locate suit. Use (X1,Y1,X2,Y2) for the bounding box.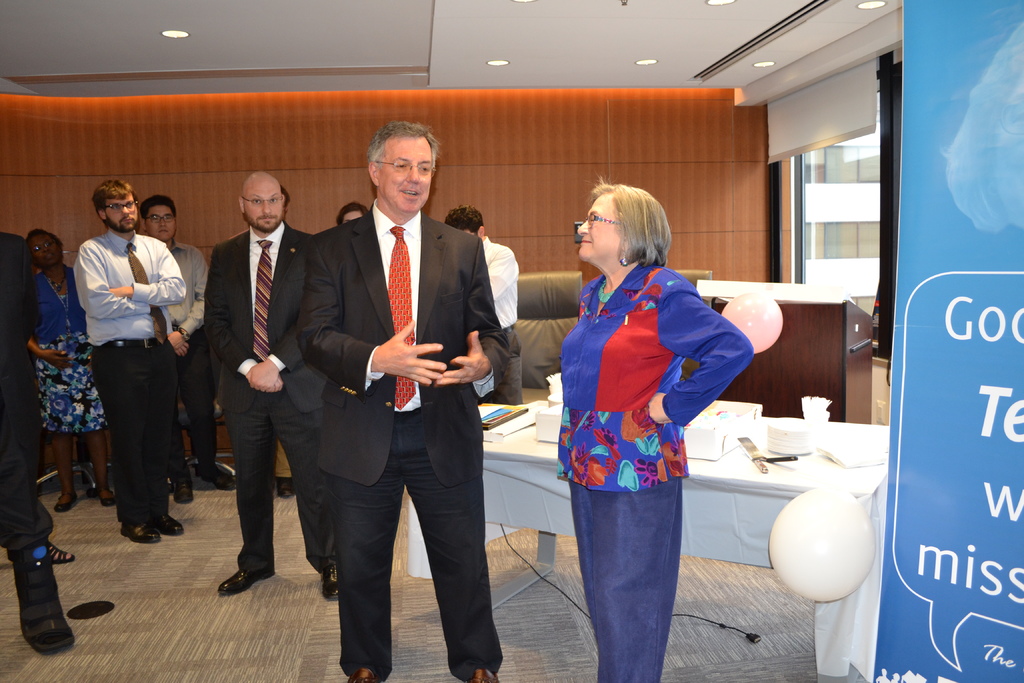
(193,147,313,599).
